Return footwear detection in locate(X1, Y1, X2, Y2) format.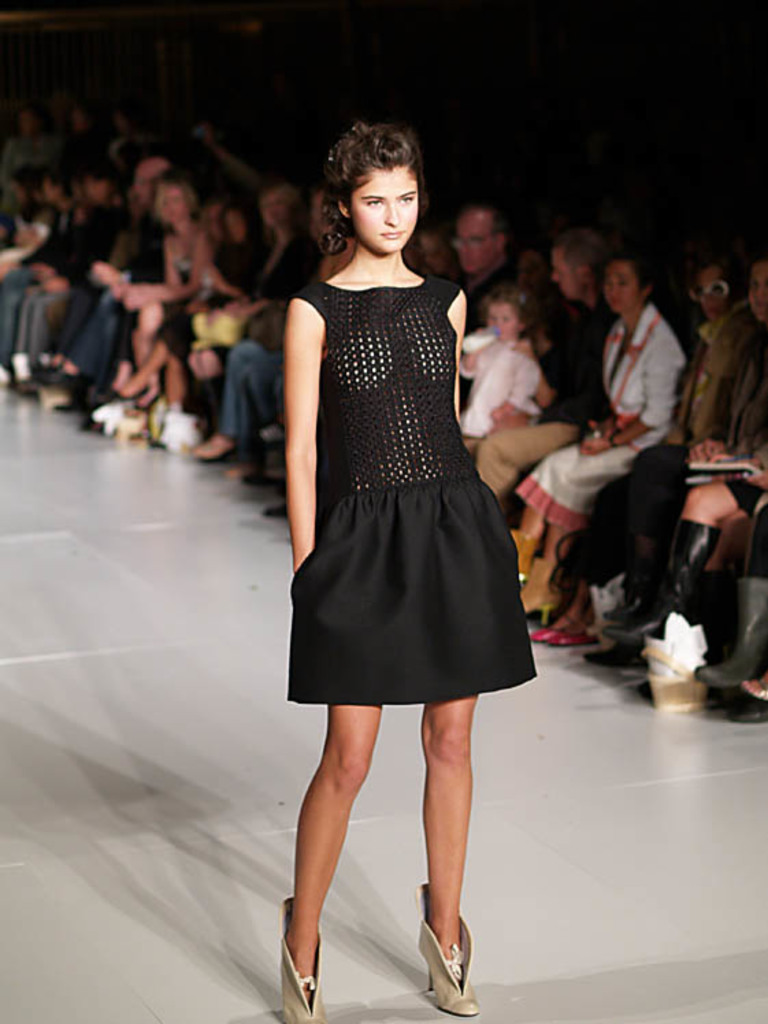
locate(408, 899, 482, 998).
